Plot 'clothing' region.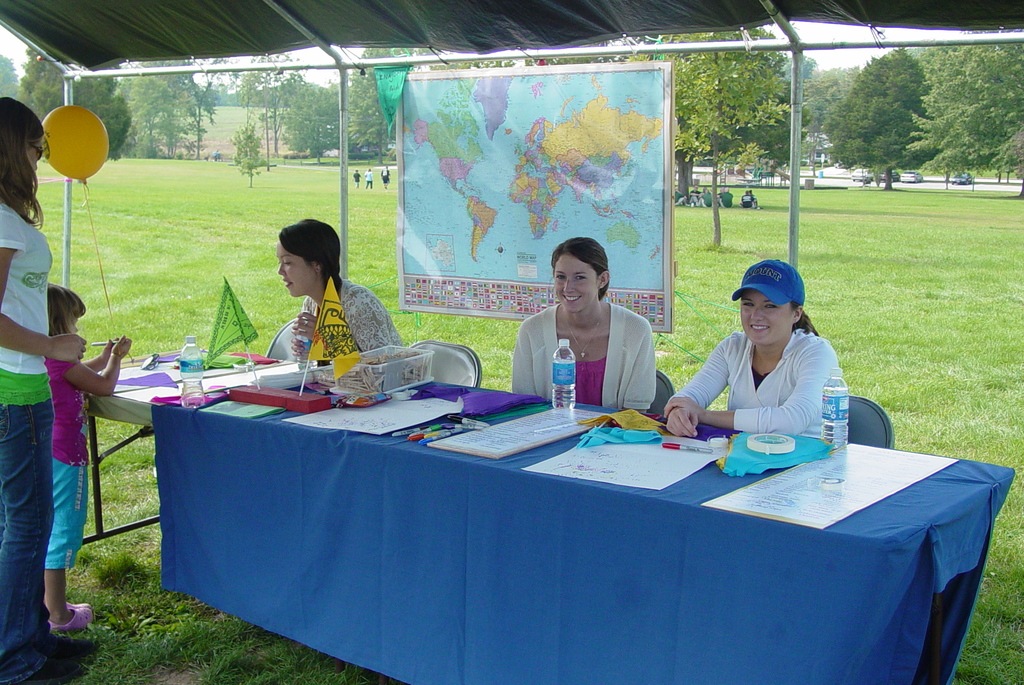
Plotted at locate(683, 308, 856, 452).
